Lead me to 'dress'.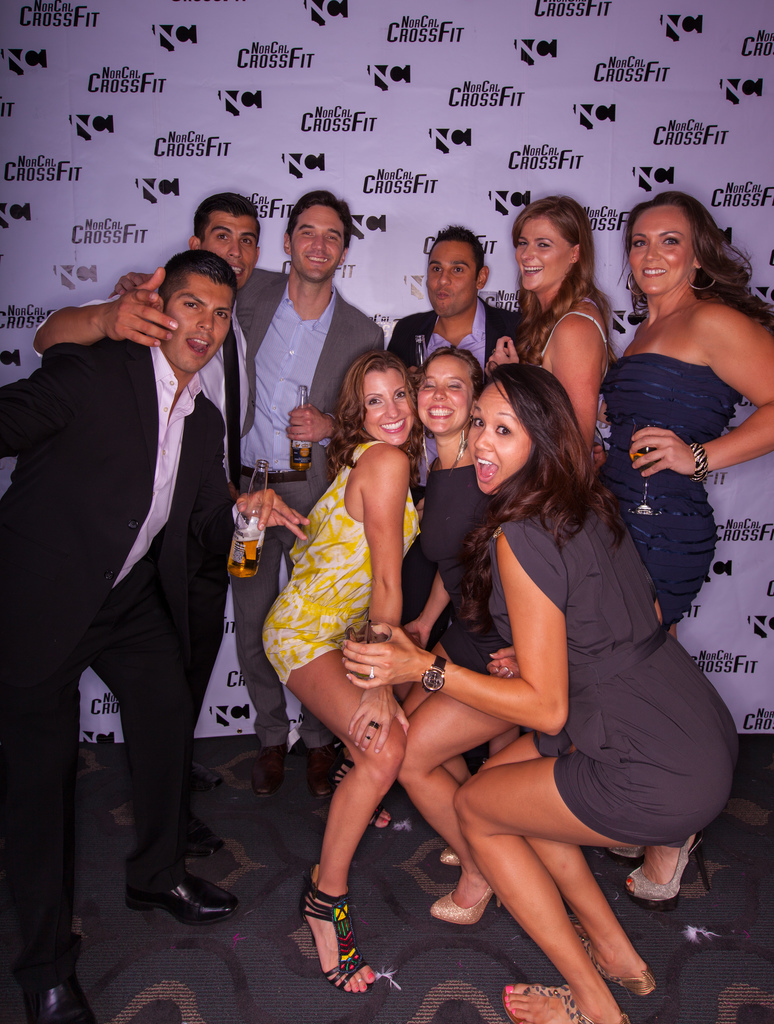
Lead to (left=592, top=357, right=743, bottom=625).
